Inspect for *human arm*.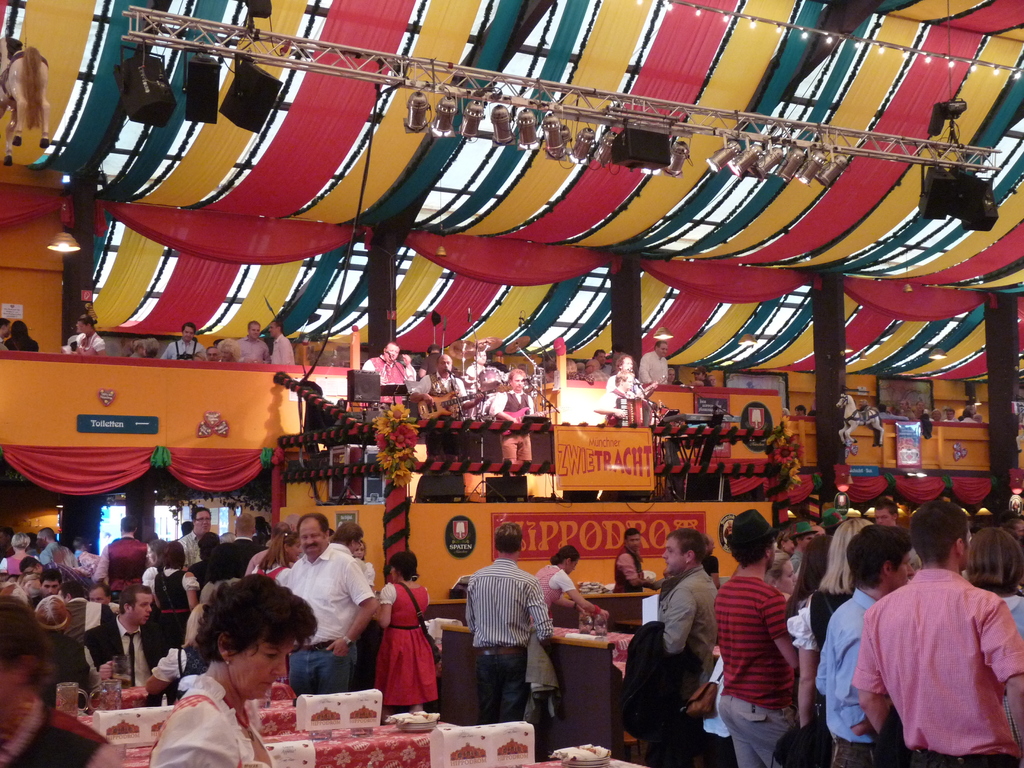
Inspection: [x1=774, y1=588, x2=796, y2=679].
